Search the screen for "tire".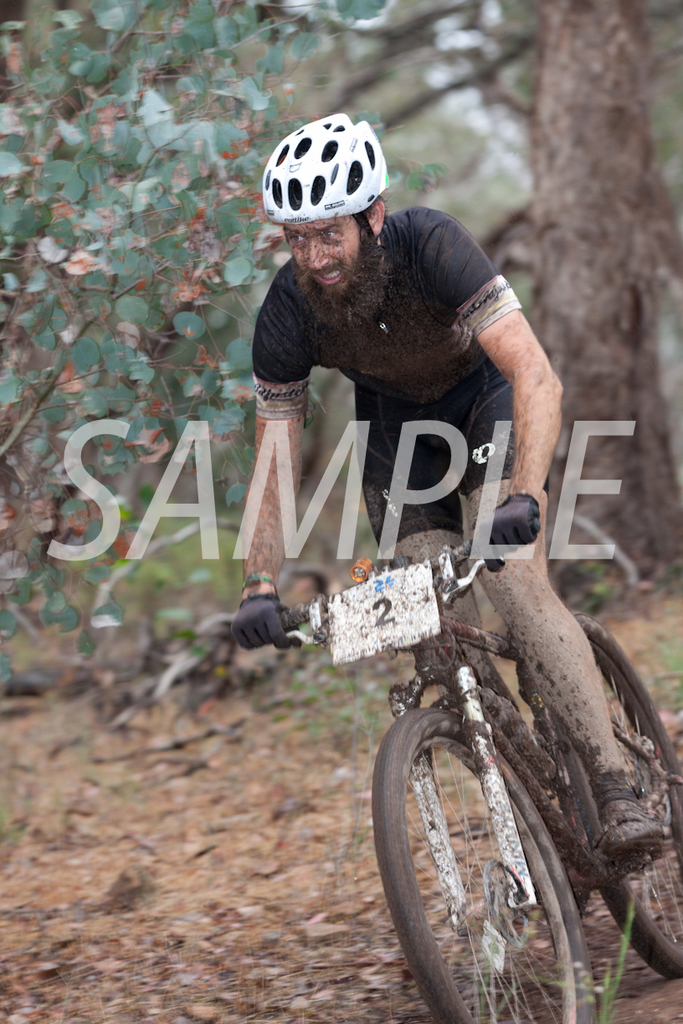
Found at bbox=[388, 695, 608, 1008].
